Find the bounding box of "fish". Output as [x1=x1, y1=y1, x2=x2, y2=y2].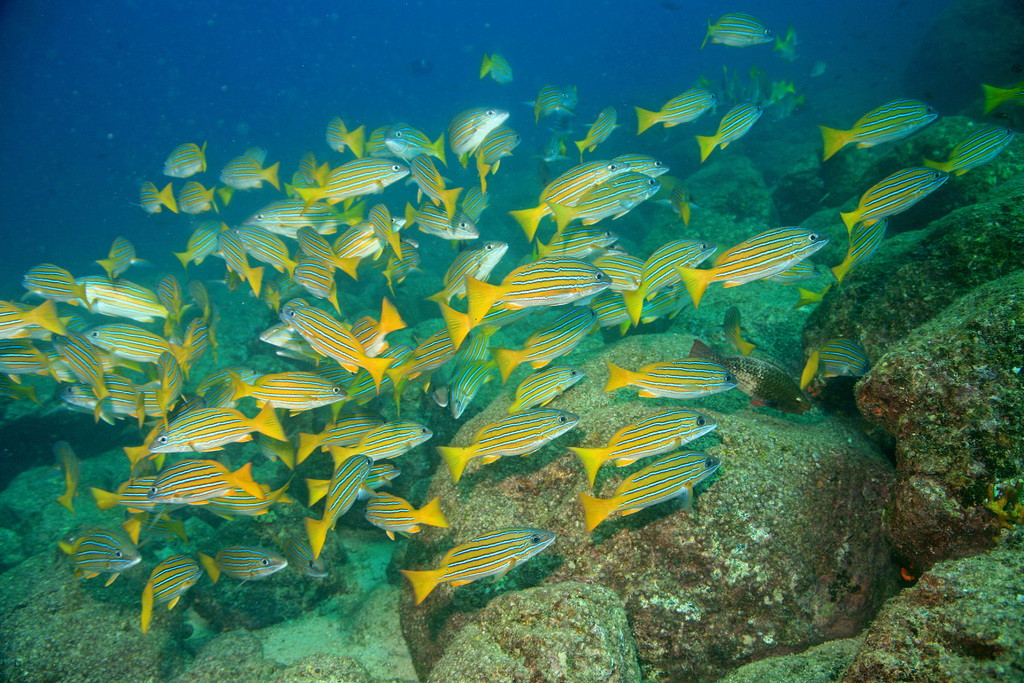
[x1=289, y1=151, x2=412, y2=213].
